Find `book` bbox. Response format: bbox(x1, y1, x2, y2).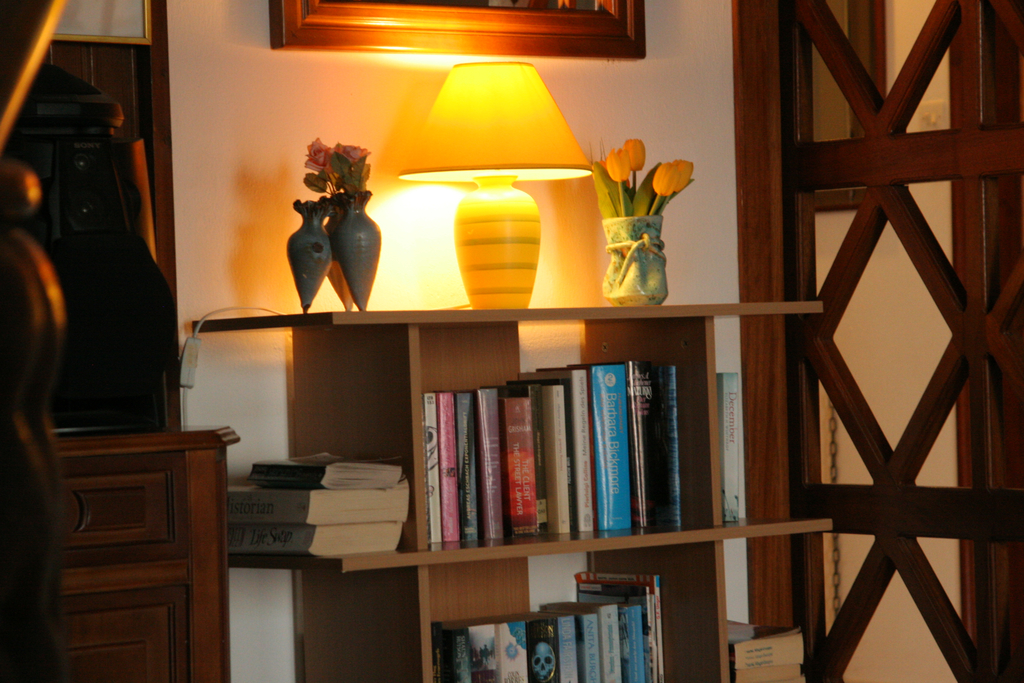
bbox(224, 473, 414, 525).
